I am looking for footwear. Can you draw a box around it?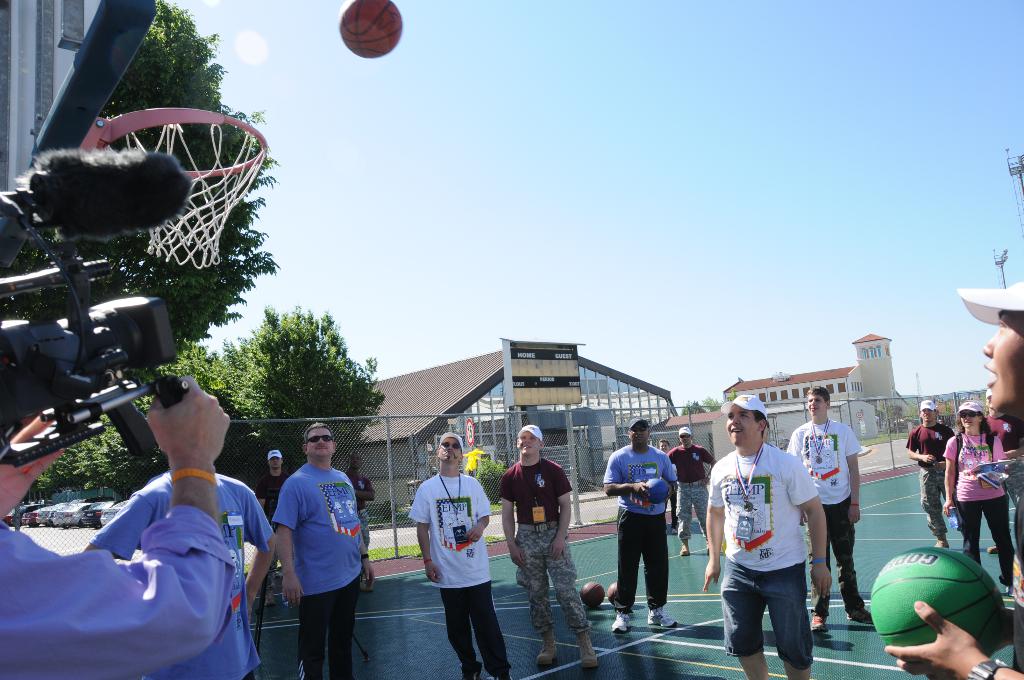
Sure, the bounding box is x1=707, y1=537, x2=710, y2=553.
